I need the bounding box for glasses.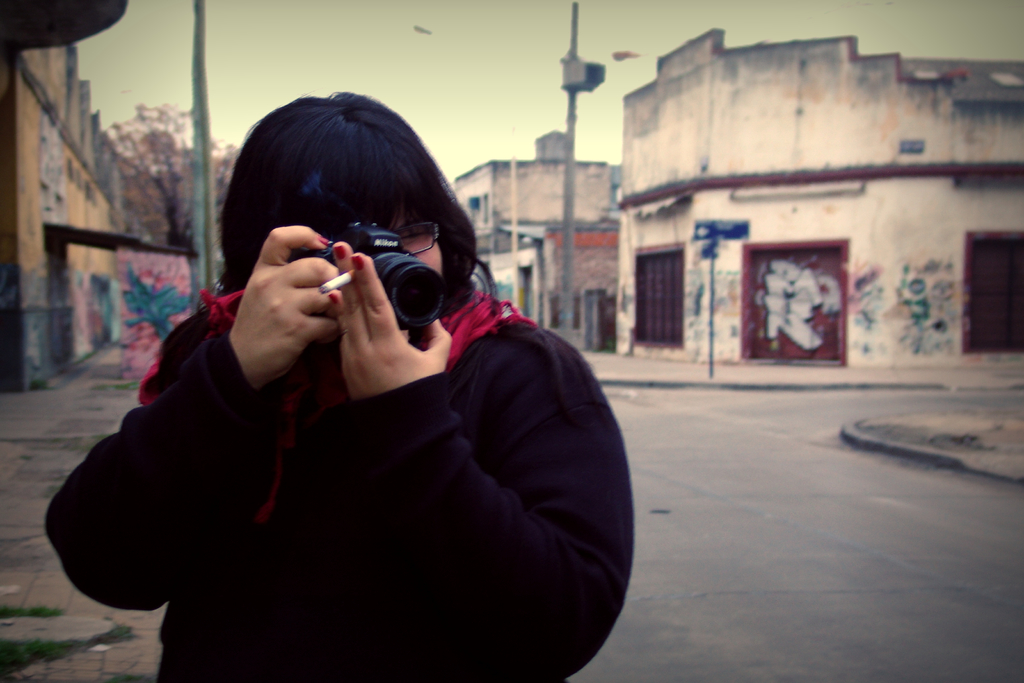
Here it is: detection(390, 216, 442, 258).
